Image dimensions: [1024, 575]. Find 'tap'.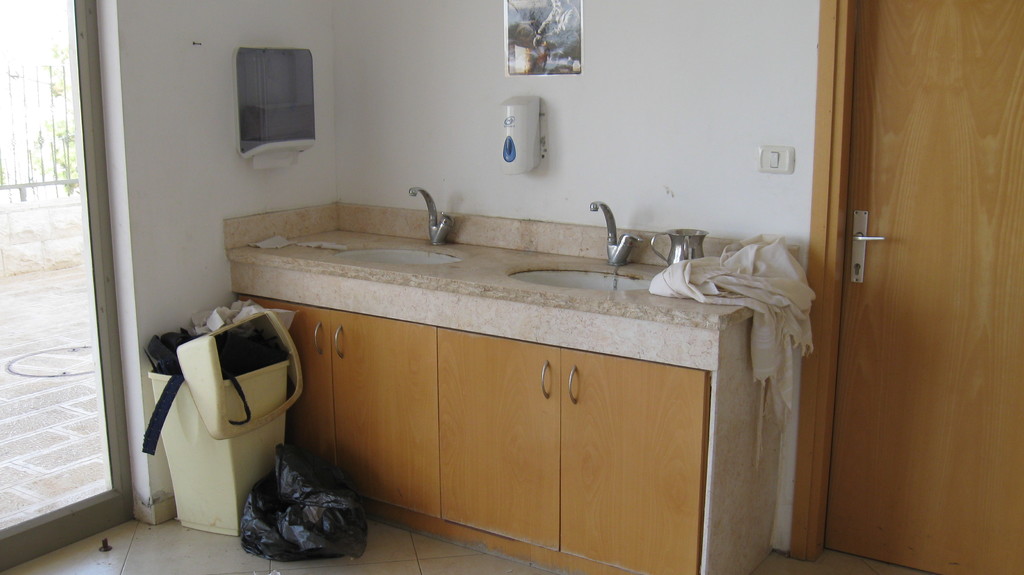
(x1=405, y1=183, x2=456, y2=249).
